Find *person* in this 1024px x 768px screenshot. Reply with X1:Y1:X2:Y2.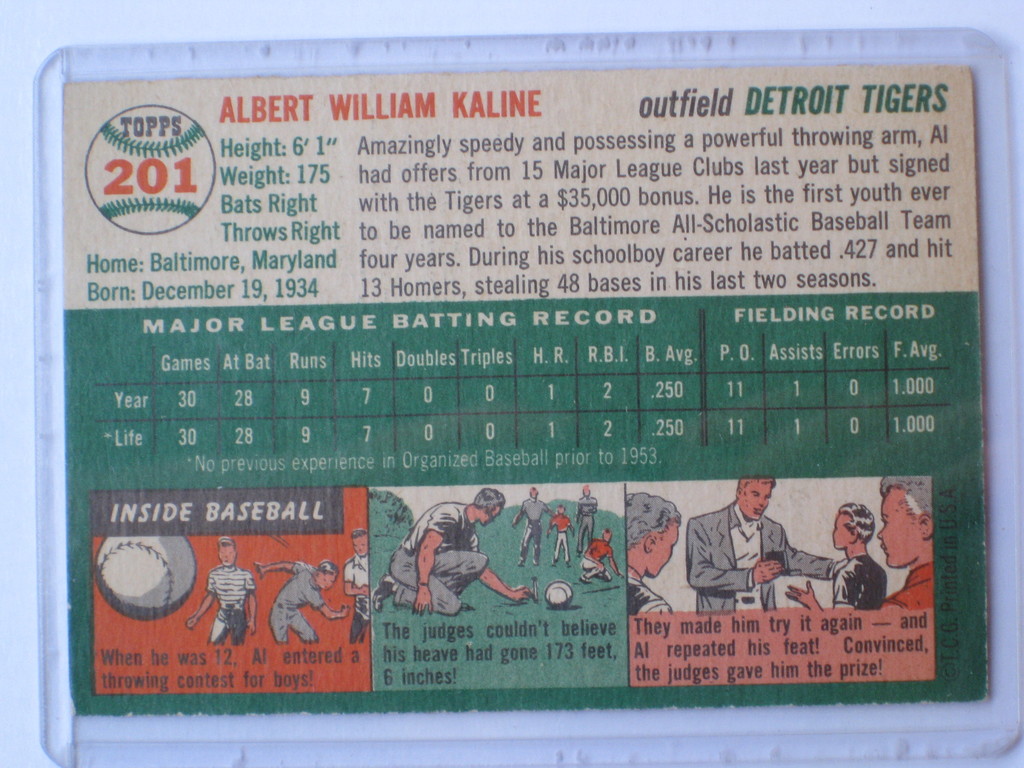
787:503:888:613.
